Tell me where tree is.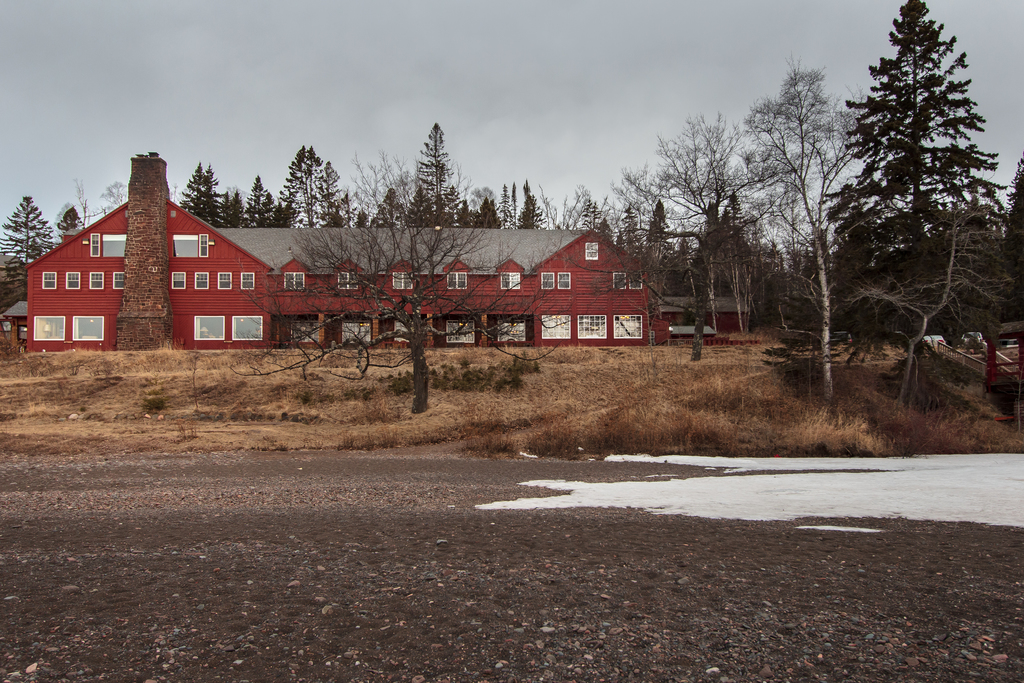
tree is at 466/199/506/234.
